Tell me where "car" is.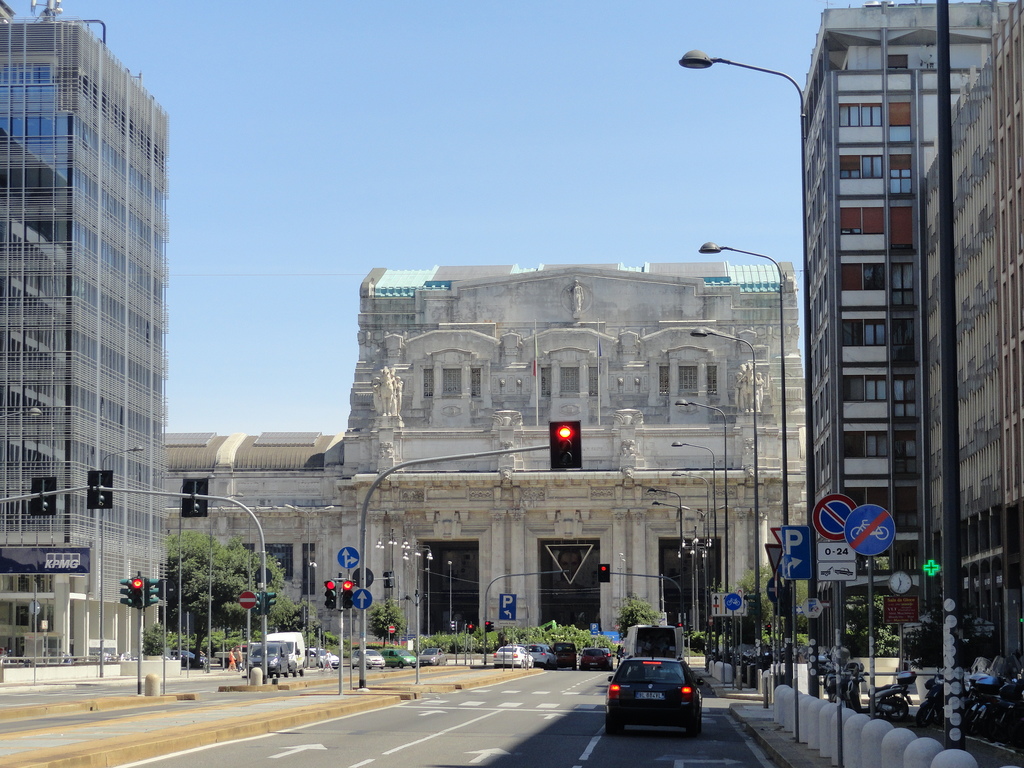
"car" is at crop(418, 648, 447, 666).
